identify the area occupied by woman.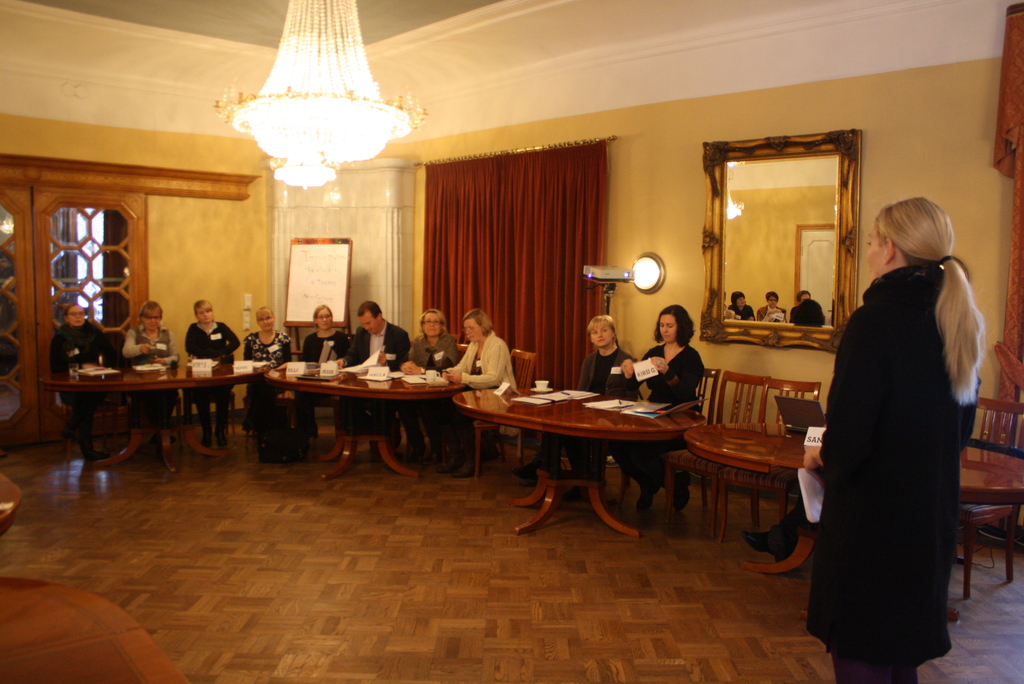
Area: <bbox>244, 311, 282, 451</bbox>.
